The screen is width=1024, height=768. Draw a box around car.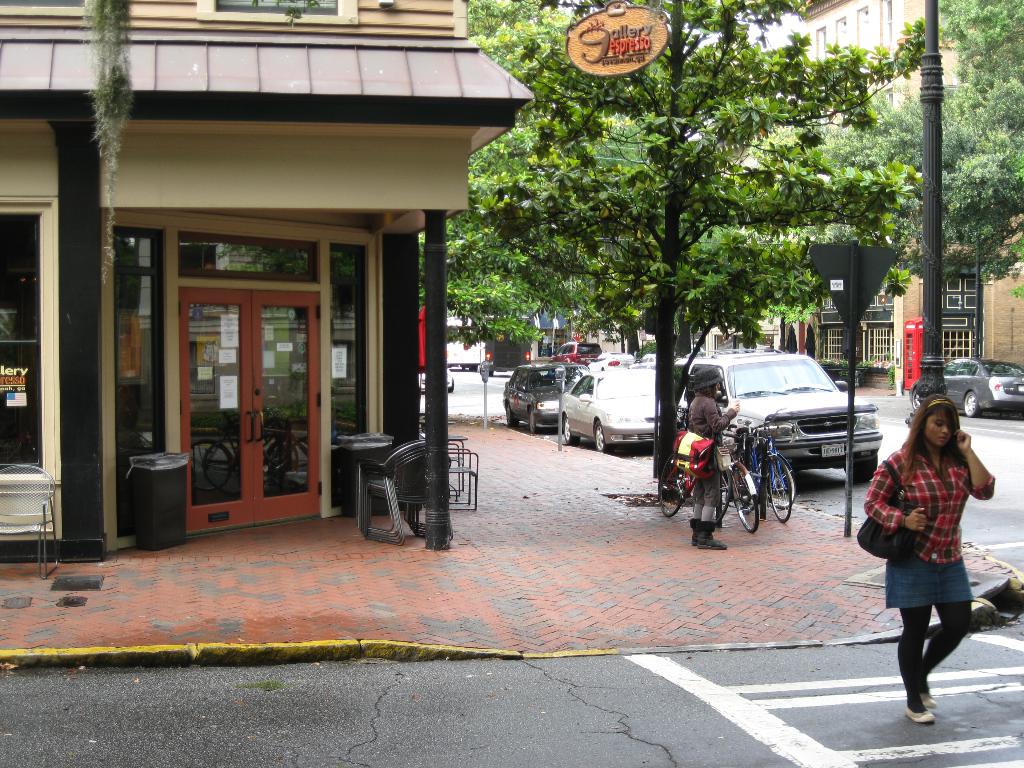
{"x1": 696, "y1": 356, "x2": 893, "y2": 477}.
